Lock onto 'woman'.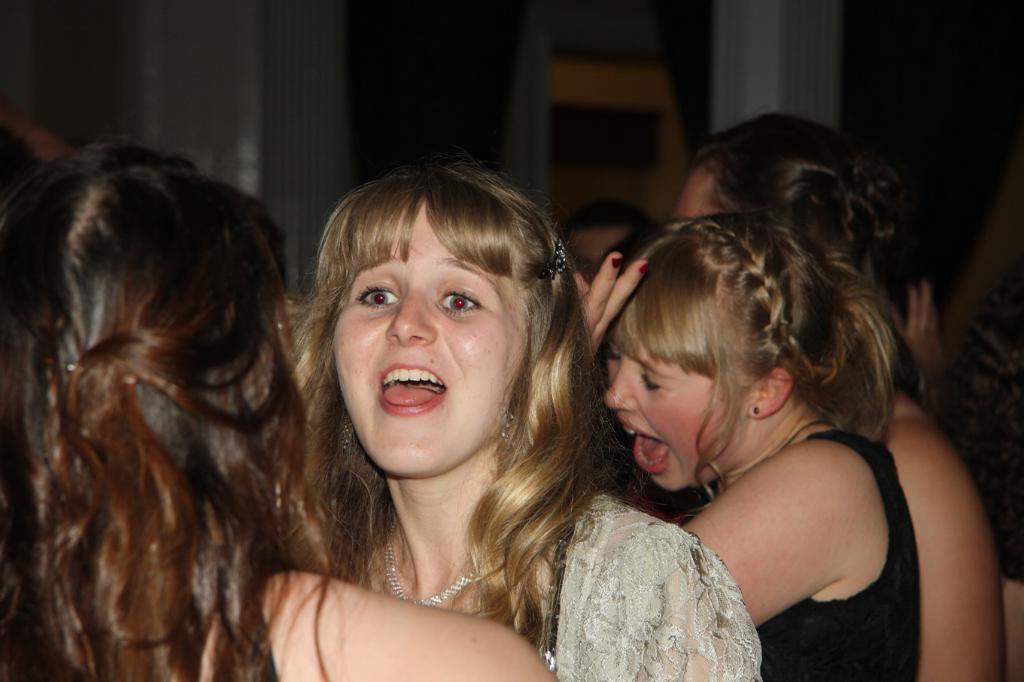
Locked: (x1=576, y1=219, x2=915, y2=681).
